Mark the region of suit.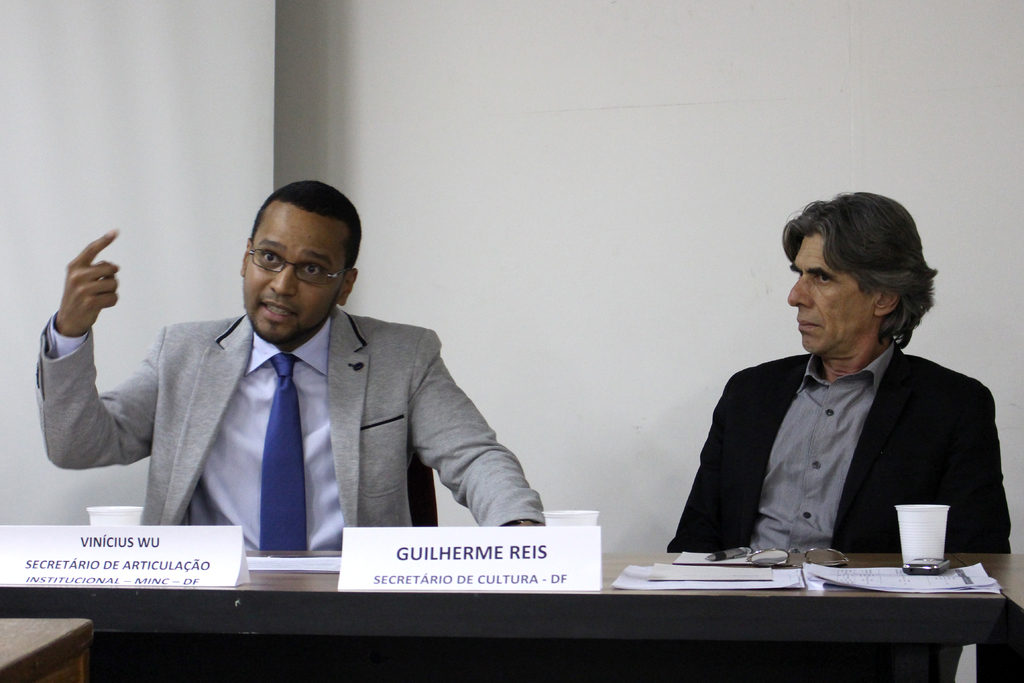
Region: 61,219,520,540.
